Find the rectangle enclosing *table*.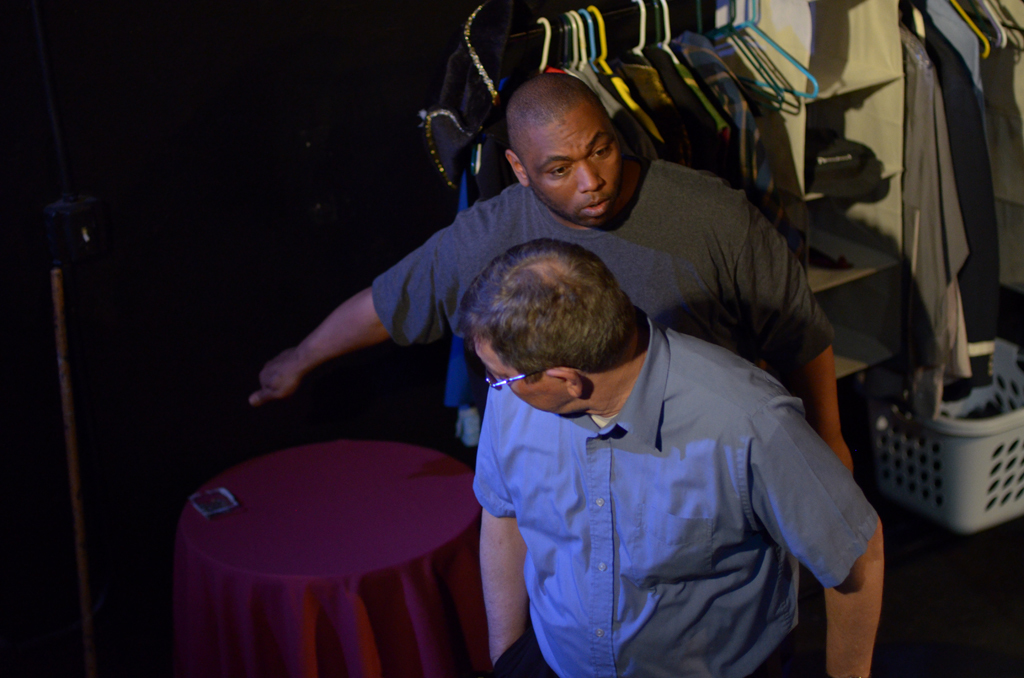
<bbox>174, 443, 480, 677</bbox>.
